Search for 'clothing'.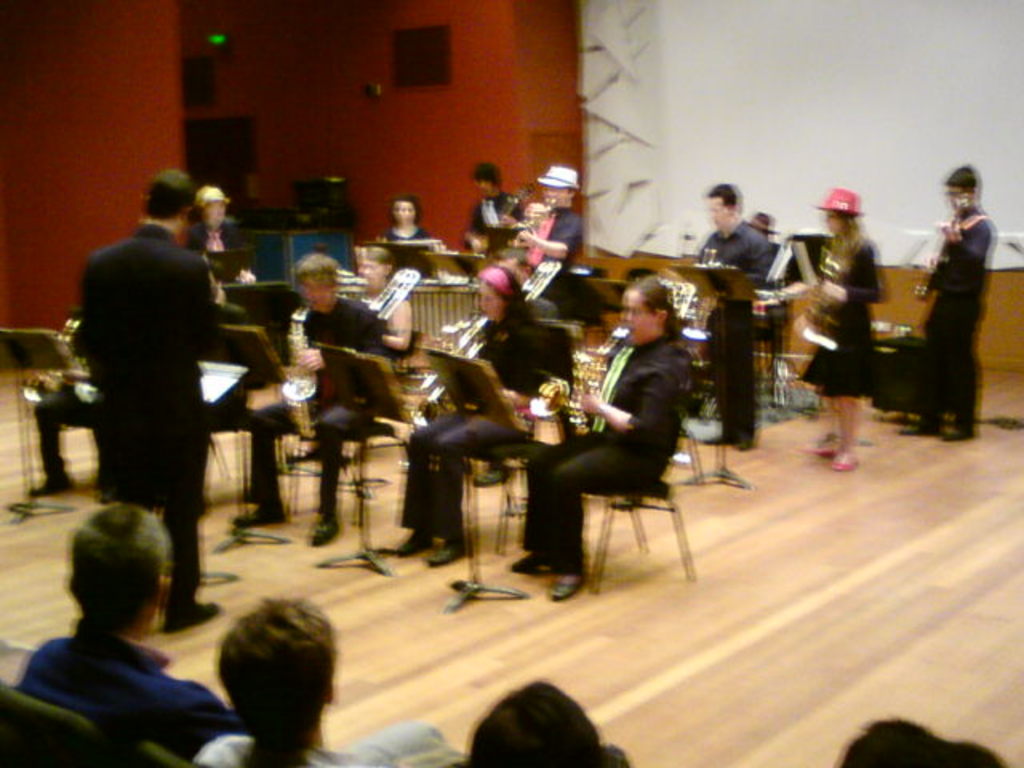
Found at <region>518, 197, 584, 275</region>.
